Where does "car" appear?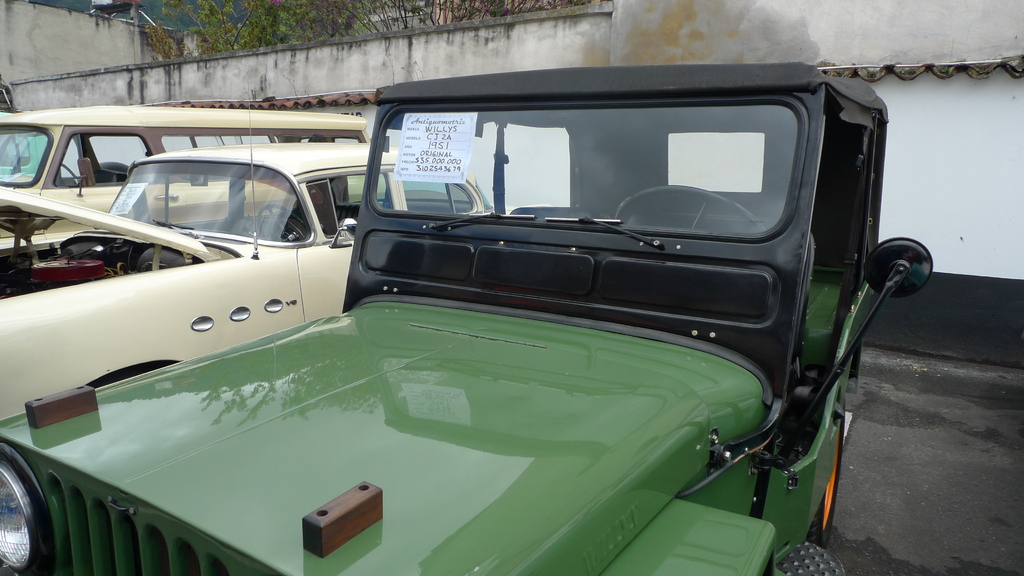
Appears at {"x1": 0, "y1": 99, "x2": 380, "y2": 231}.
